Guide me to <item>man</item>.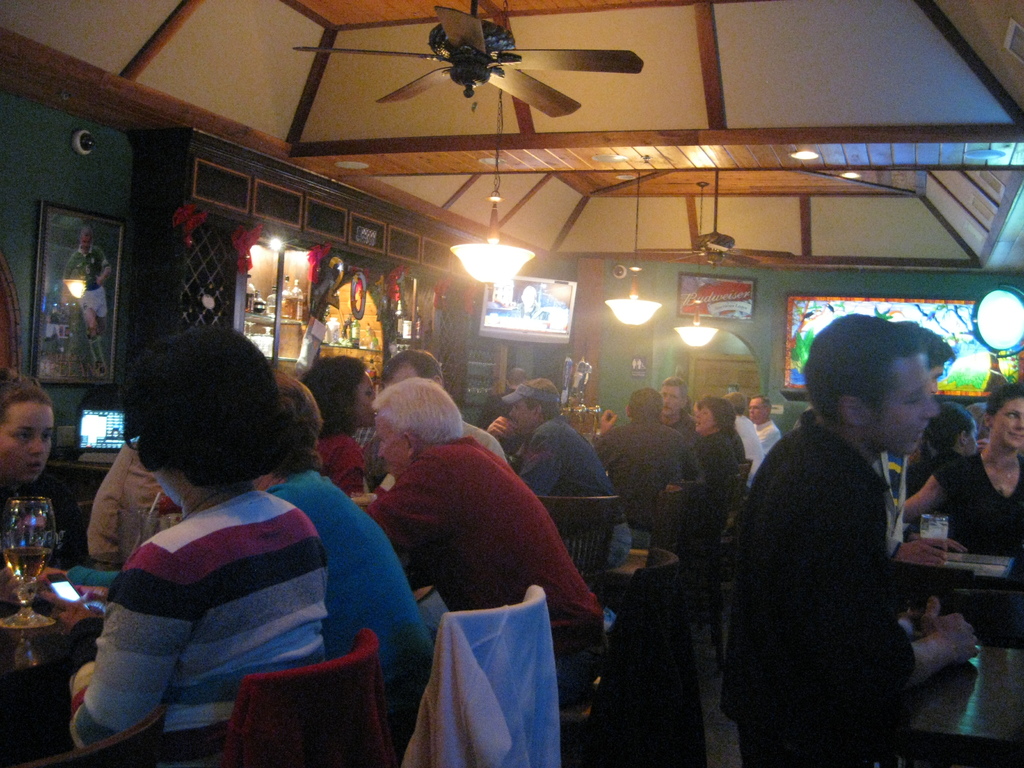
Guidance: x1=484, y1=375, x2=633, y2=575.
